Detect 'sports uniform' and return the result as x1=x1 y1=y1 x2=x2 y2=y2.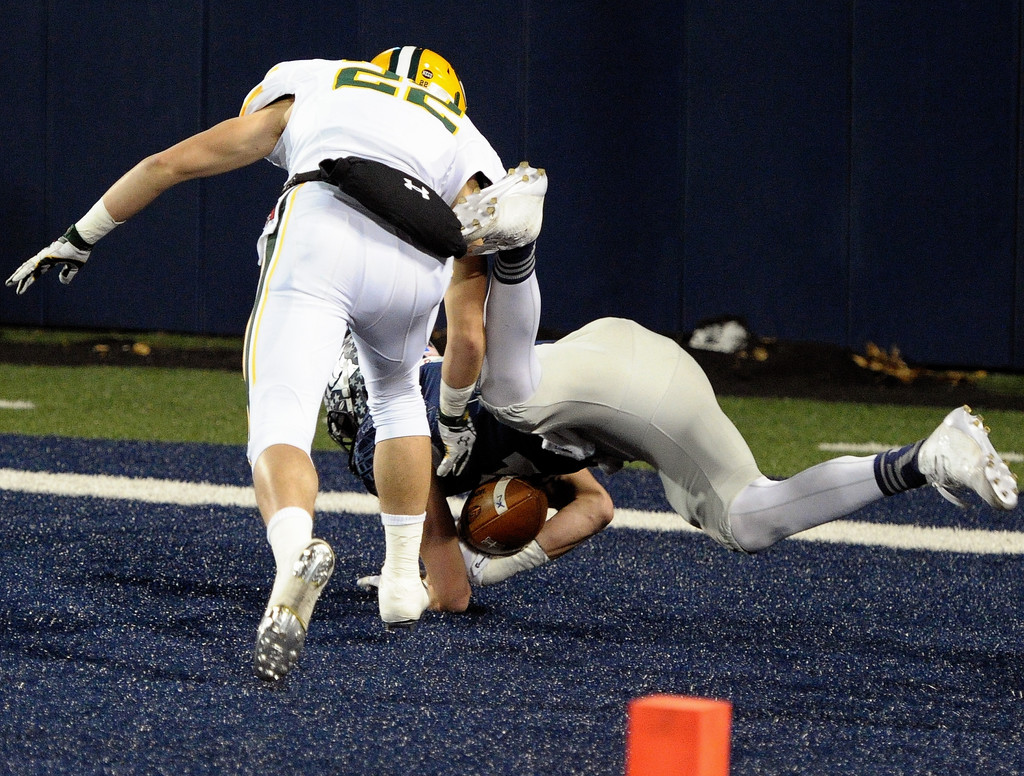
x1=4 y1=45 x2=506 y2=681.
